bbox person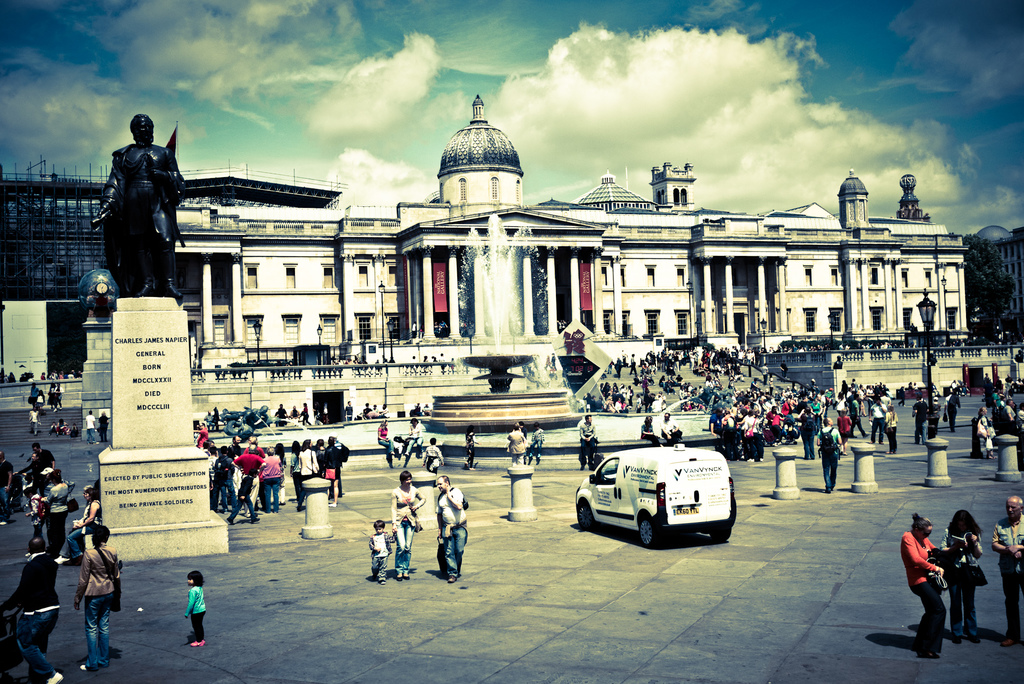
36/388/45/414
